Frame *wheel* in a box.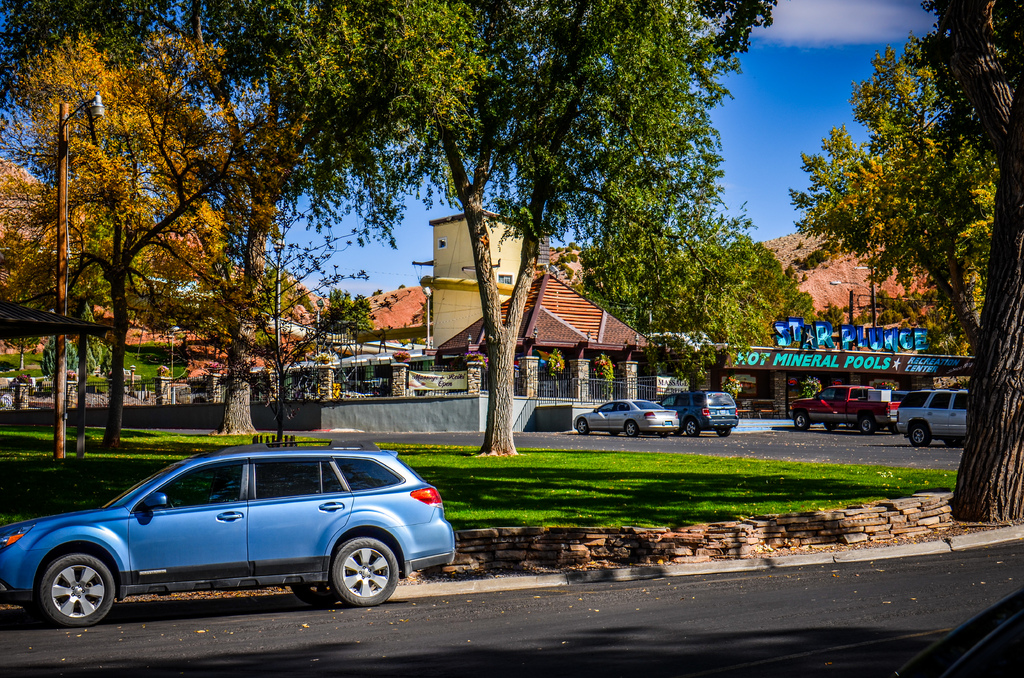
[left=794, top=412, right=810, bottom=431].
